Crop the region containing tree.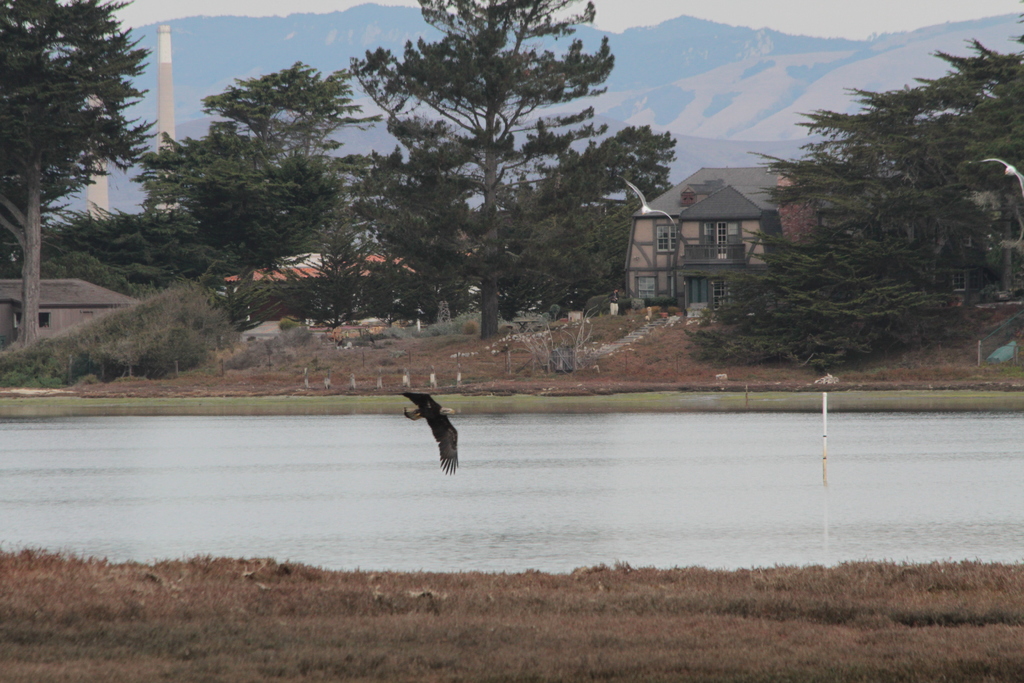
Crop region: [573, 118, 682, 325].
